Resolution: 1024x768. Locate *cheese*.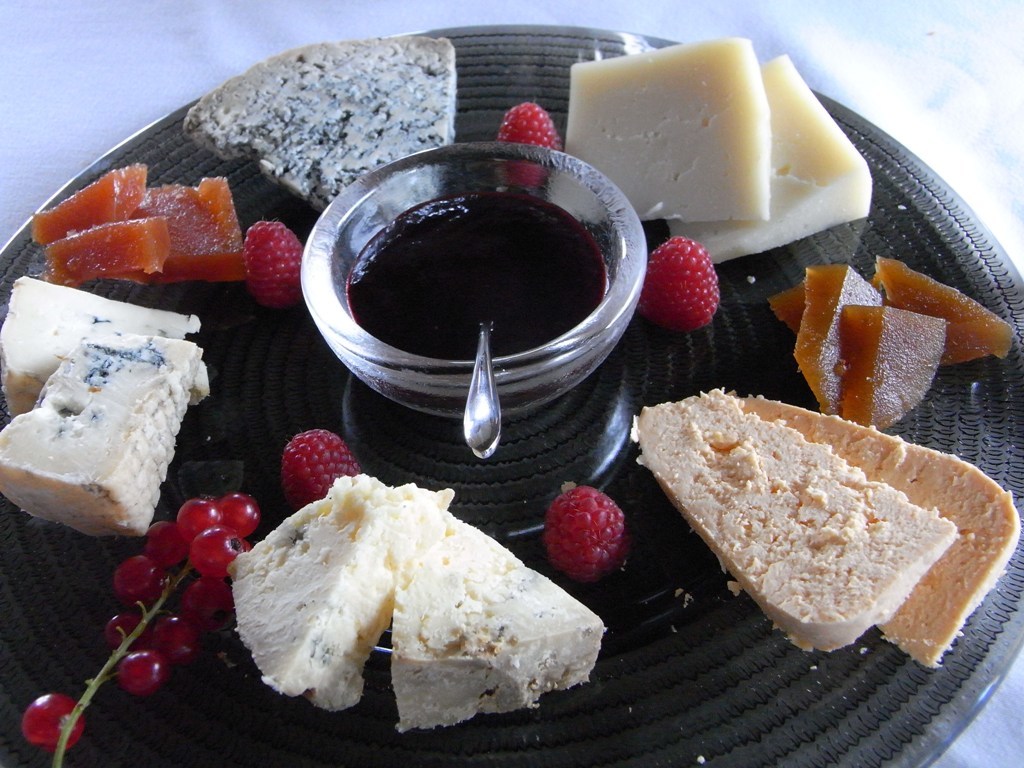
rect(733, 392, 1021, 674).
